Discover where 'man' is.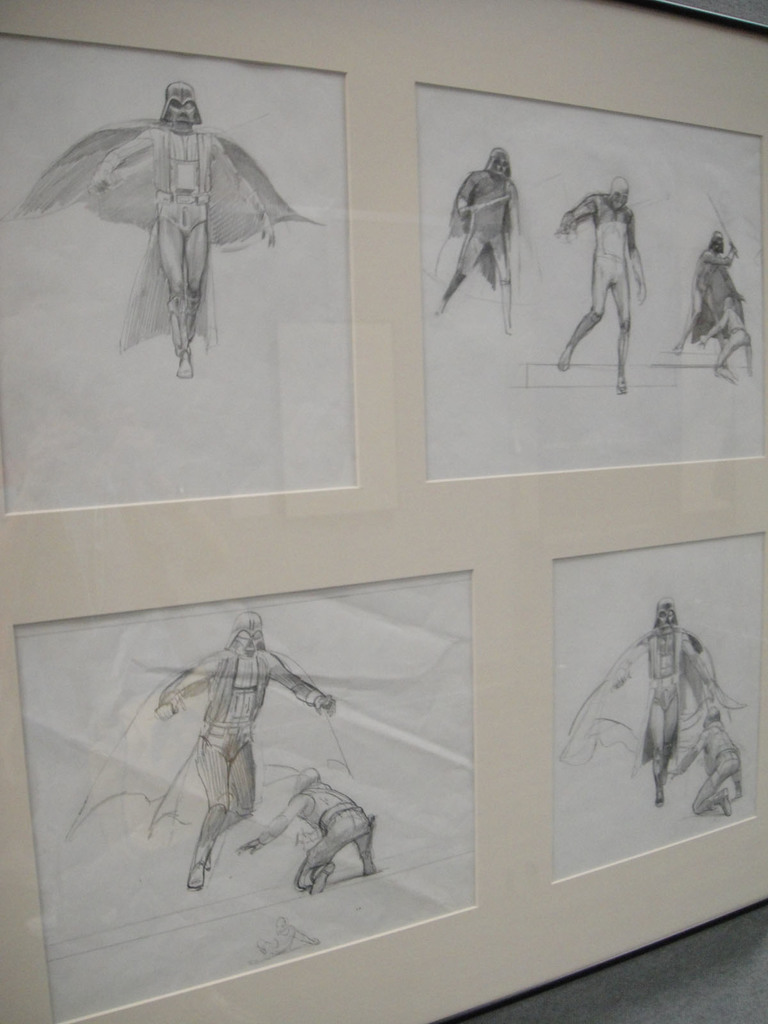
Discovered at l=667, t=702, r=744, b=819.
